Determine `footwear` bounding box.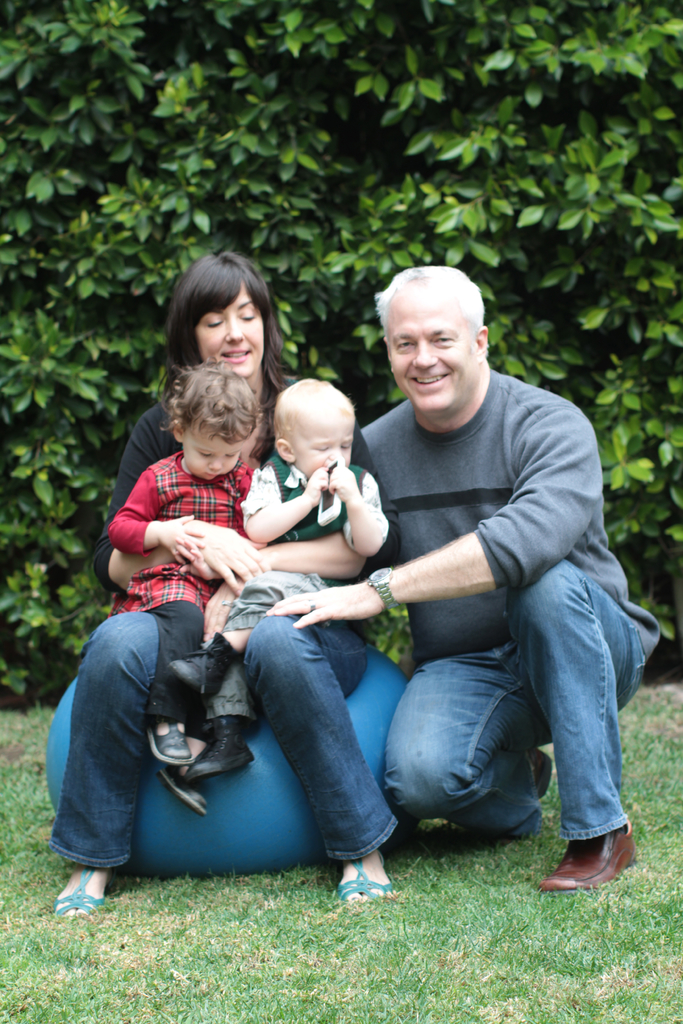
Determined: <region>540, 844, 640, 886</region>.
